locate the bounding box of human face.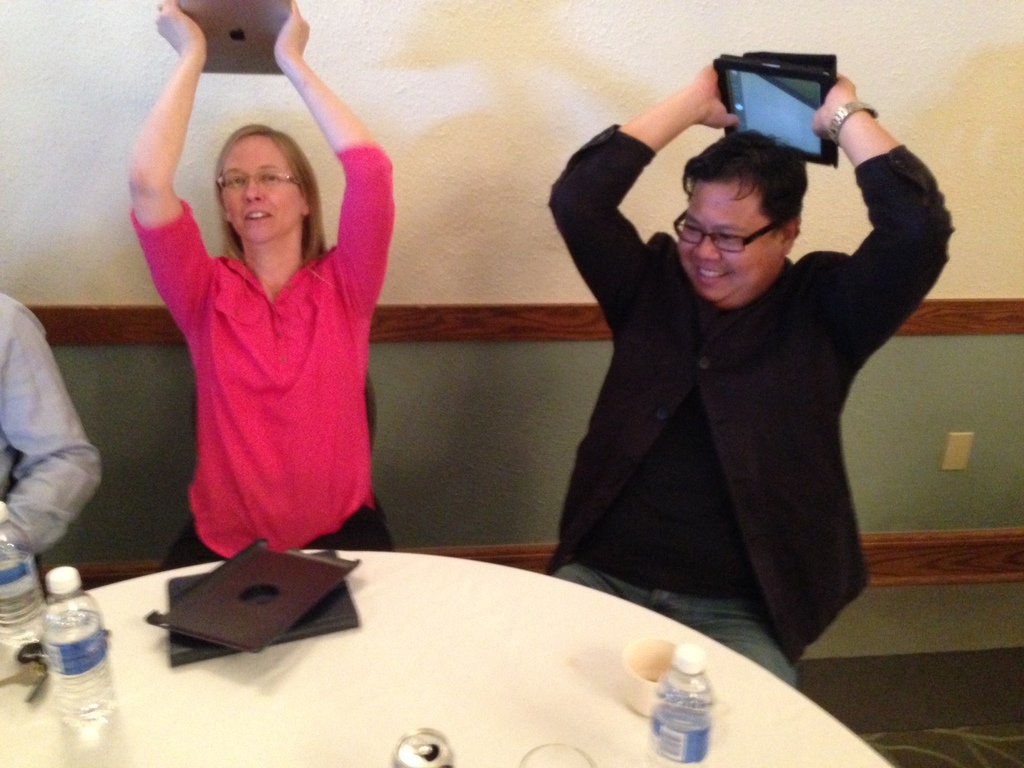
Bounding box: 675,177,788,304.
